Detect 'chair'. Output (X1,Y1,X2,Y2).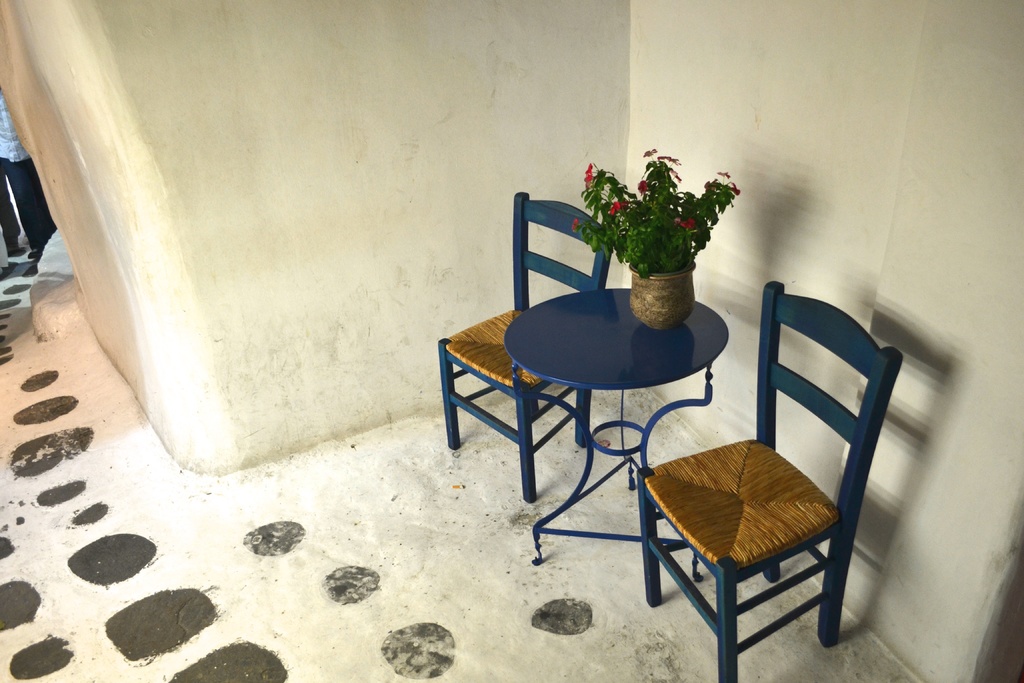
(436,192,616,502).
